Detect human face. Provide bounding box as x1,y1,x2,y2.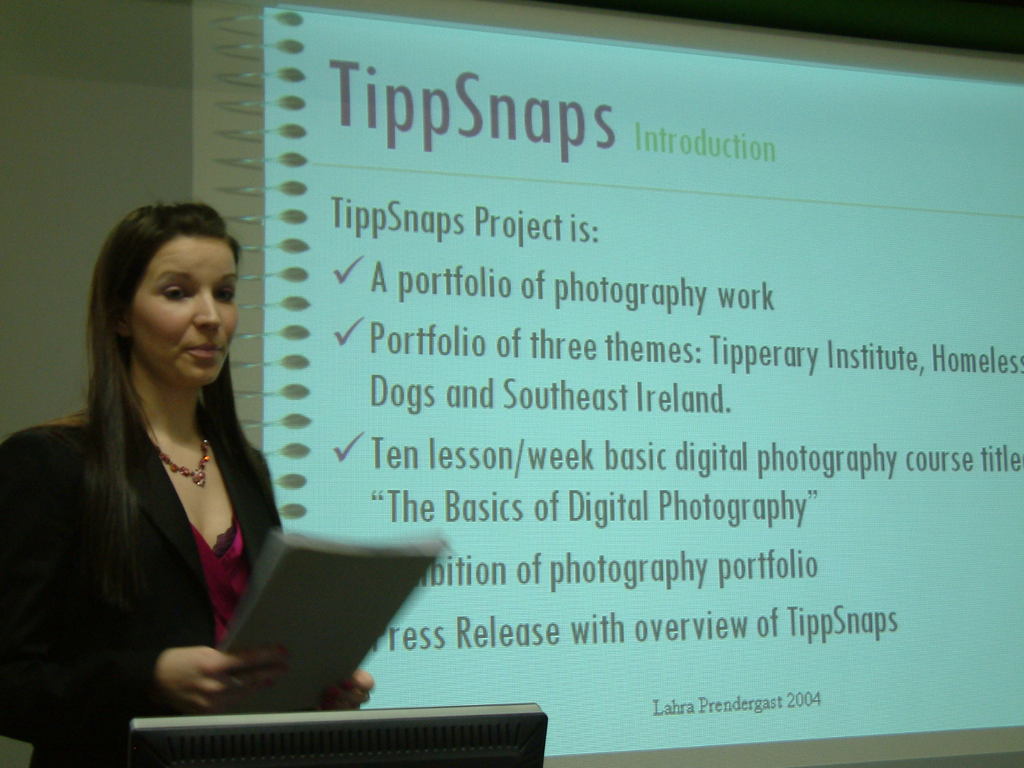
127,236,239,387.
